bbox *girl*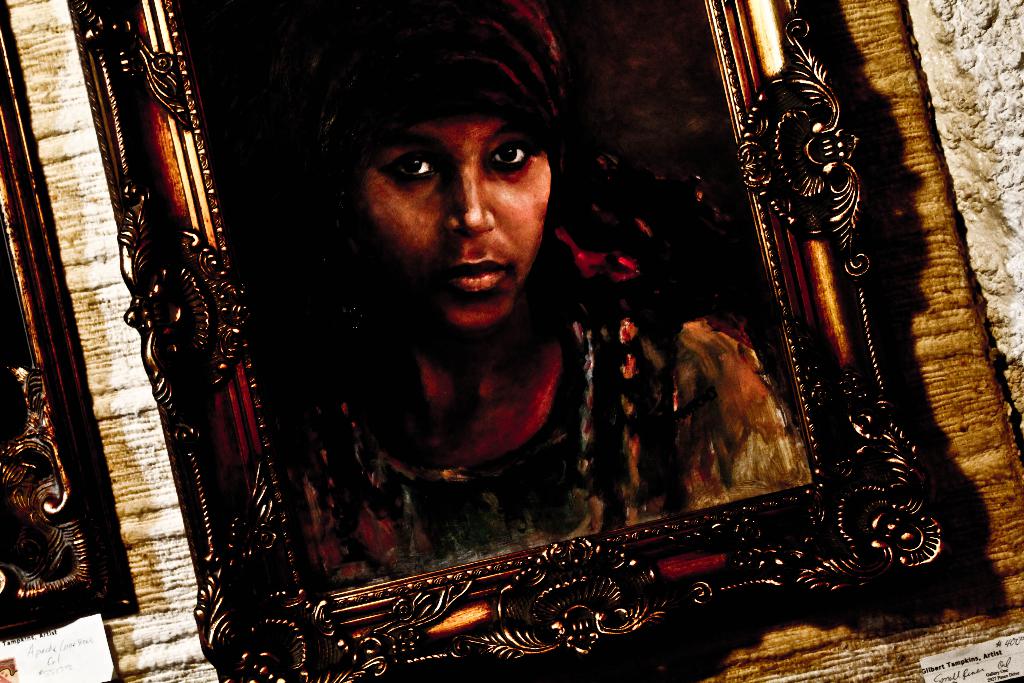
locate(283, 0, 820, 602)
